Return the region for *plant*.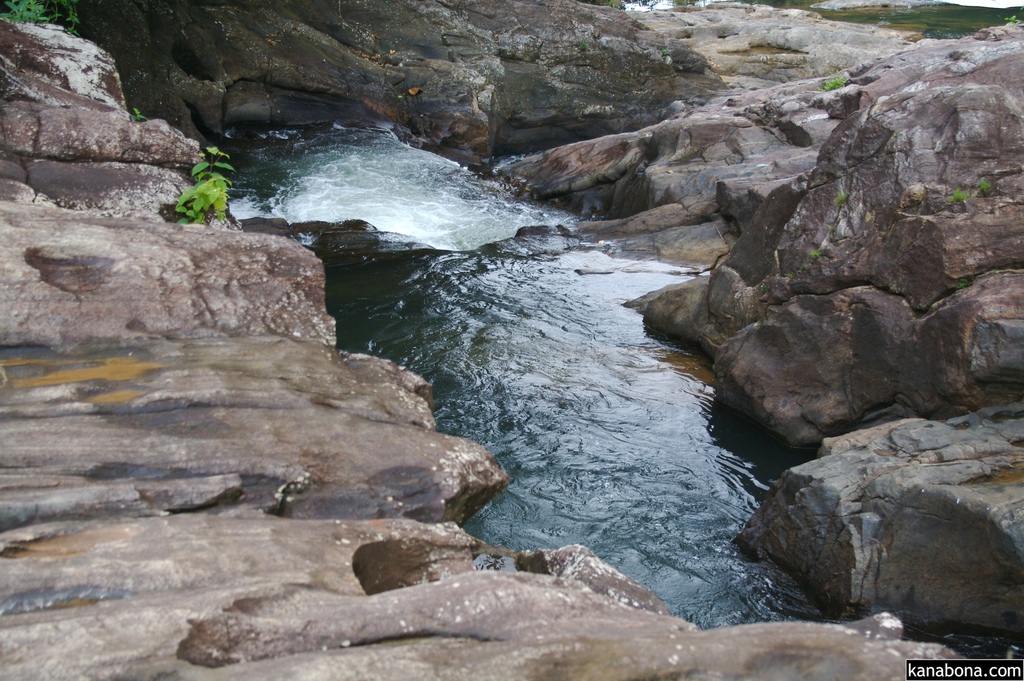
<region>764, 285, 768, 295</region>.
